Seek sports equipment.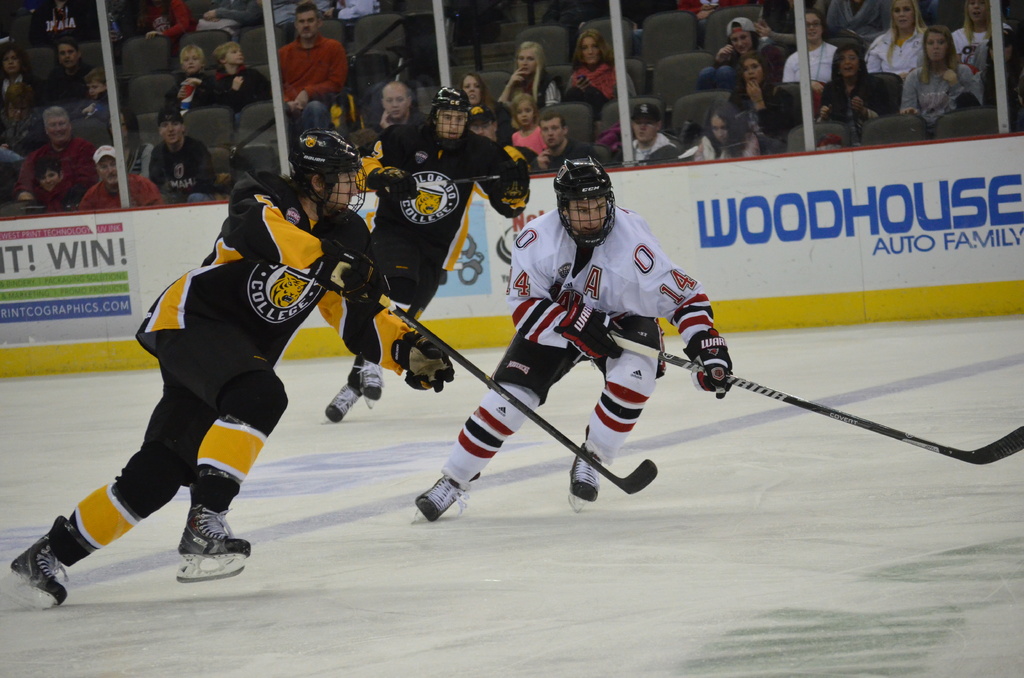
(x1=426, y1=86, x2=470, y2=149).
